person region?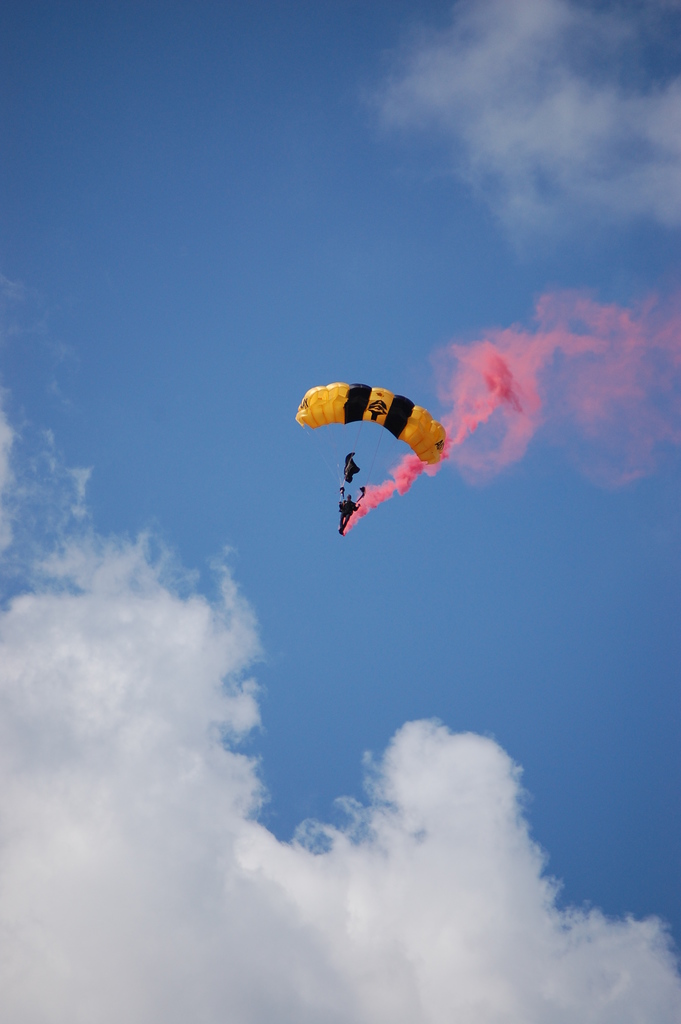
<box>336,485,359,532</box>
